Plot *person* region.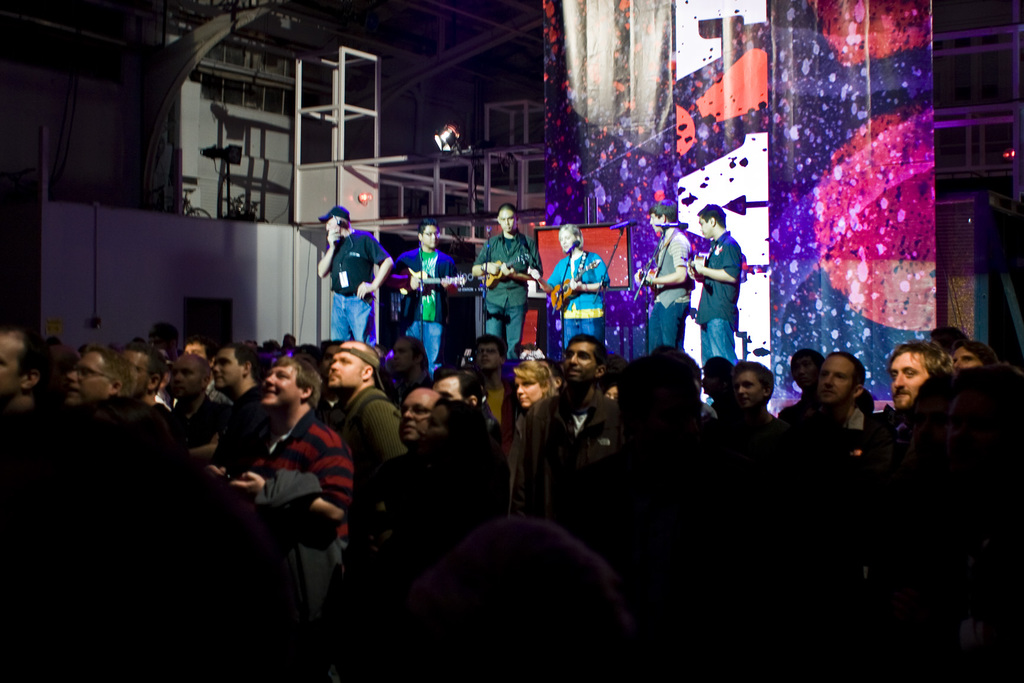
Plotted at 789, 350, 893, 466.
